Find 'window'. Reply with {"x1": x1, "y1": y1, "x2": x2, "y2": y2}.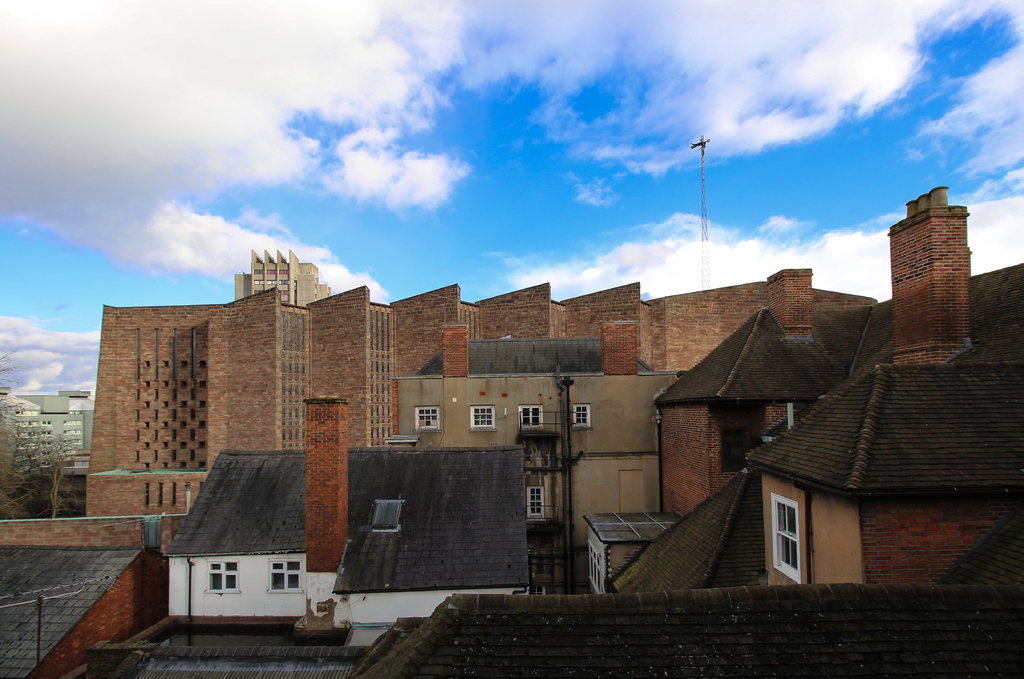
{"x1": 198, "y1": 441, "x2": 205, "y2": 451}.
